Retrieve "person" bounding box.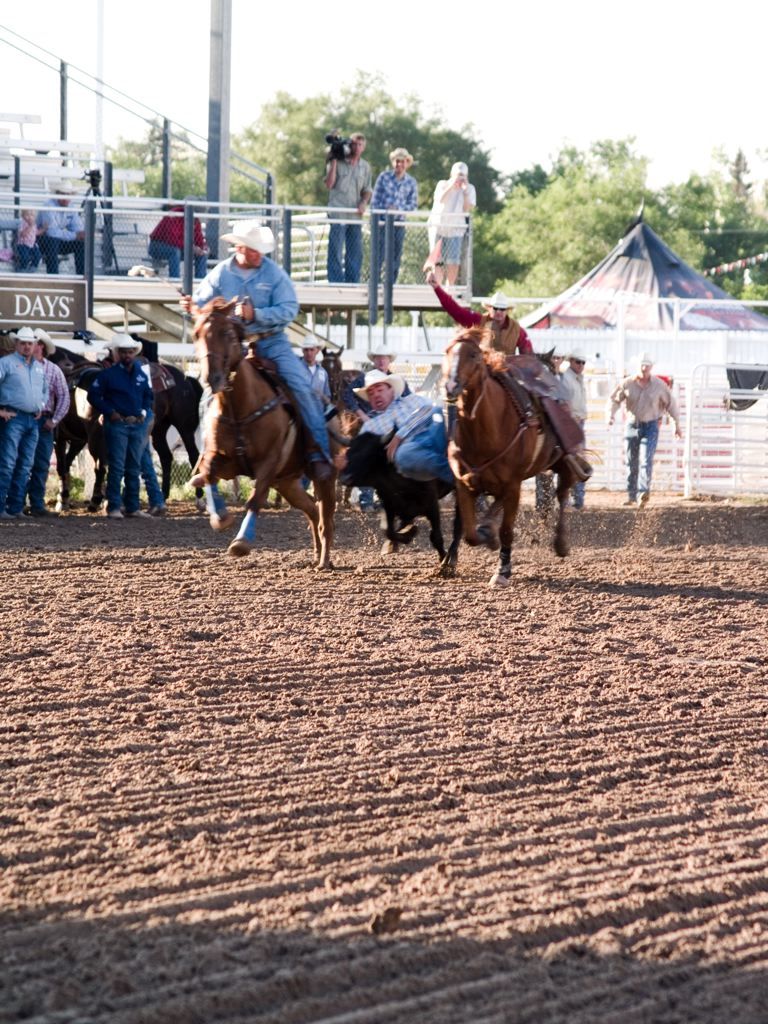
Bounding box: bbox=(41, 178, 91, 267).
